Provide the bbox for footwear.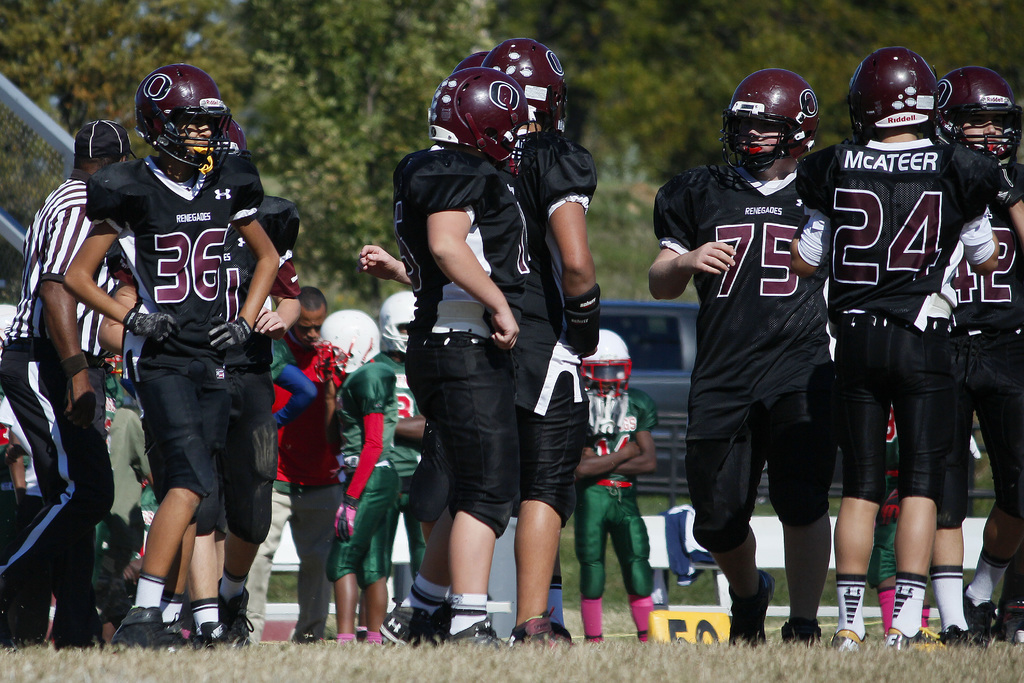
885/626/932/655.
